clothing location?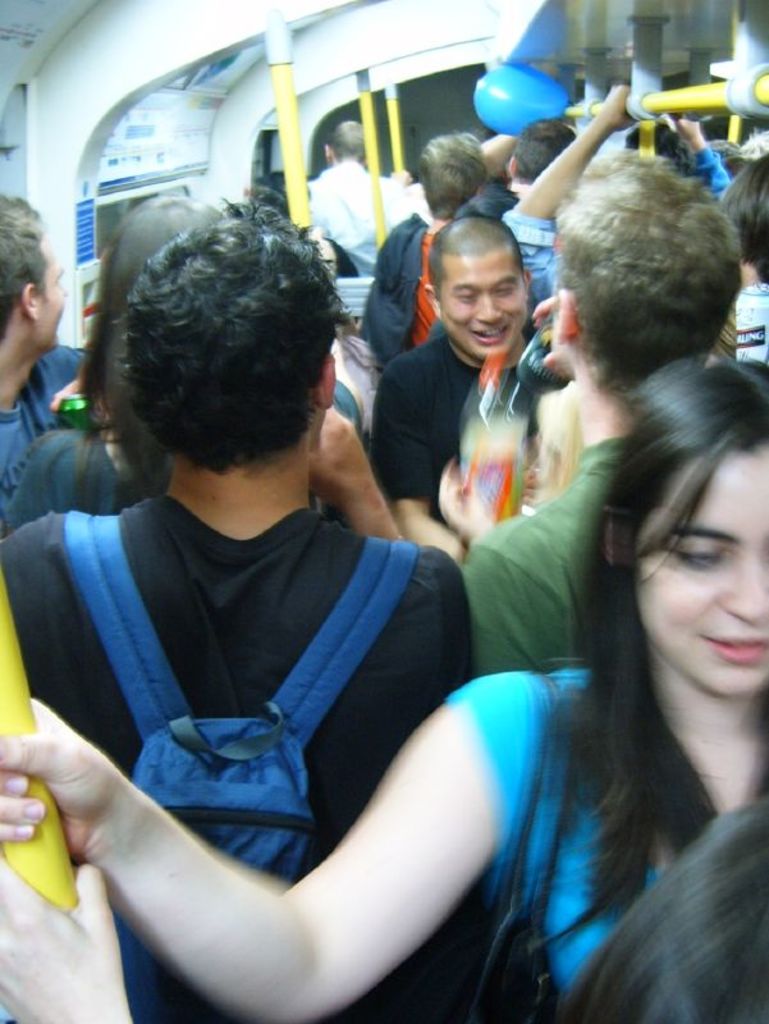
bbox=(289, 159, 404, 251)
